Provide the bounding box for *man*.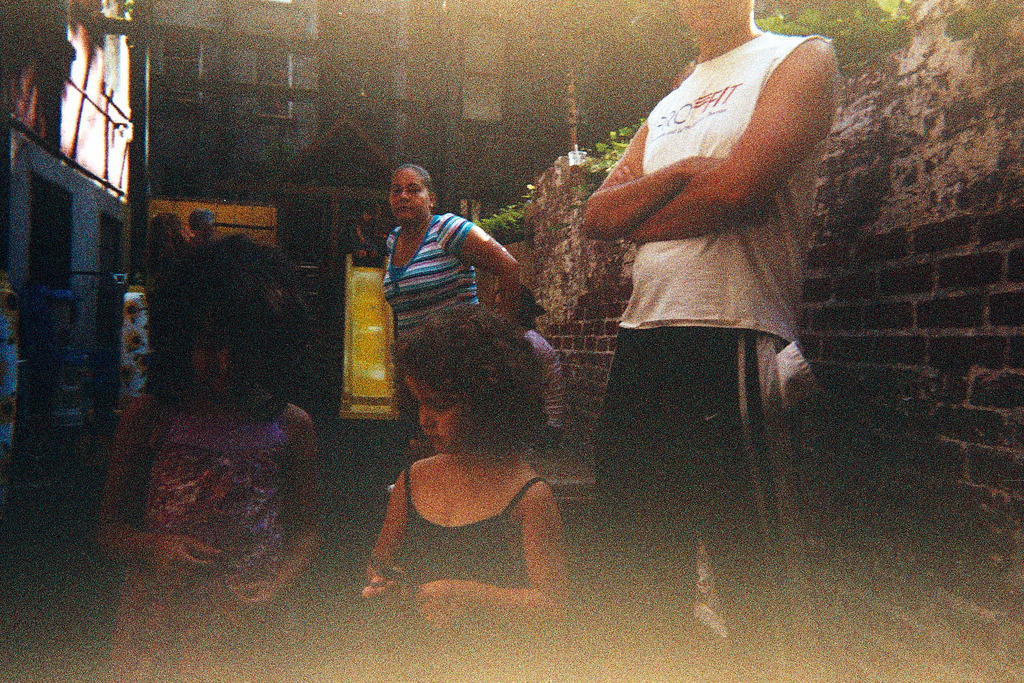
box=[552, 26, 846, 559].
